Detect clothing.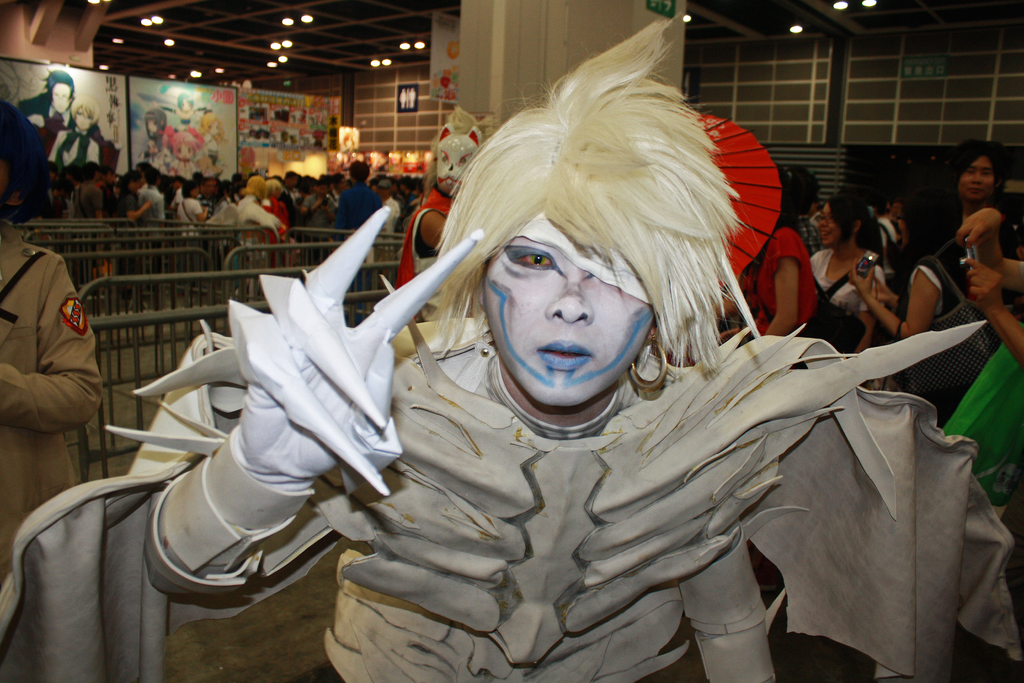
Detected at box=[50, 131, 97, 165].
